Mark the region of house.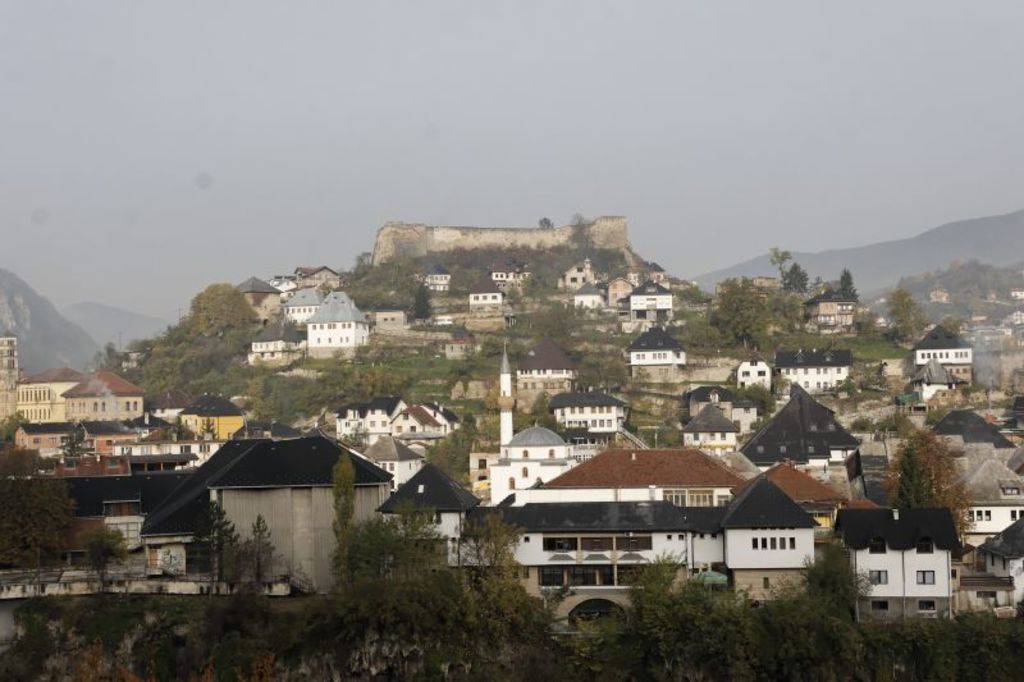
Region: pyautogui.locateOnScreen(623, 322, 689, 376).
